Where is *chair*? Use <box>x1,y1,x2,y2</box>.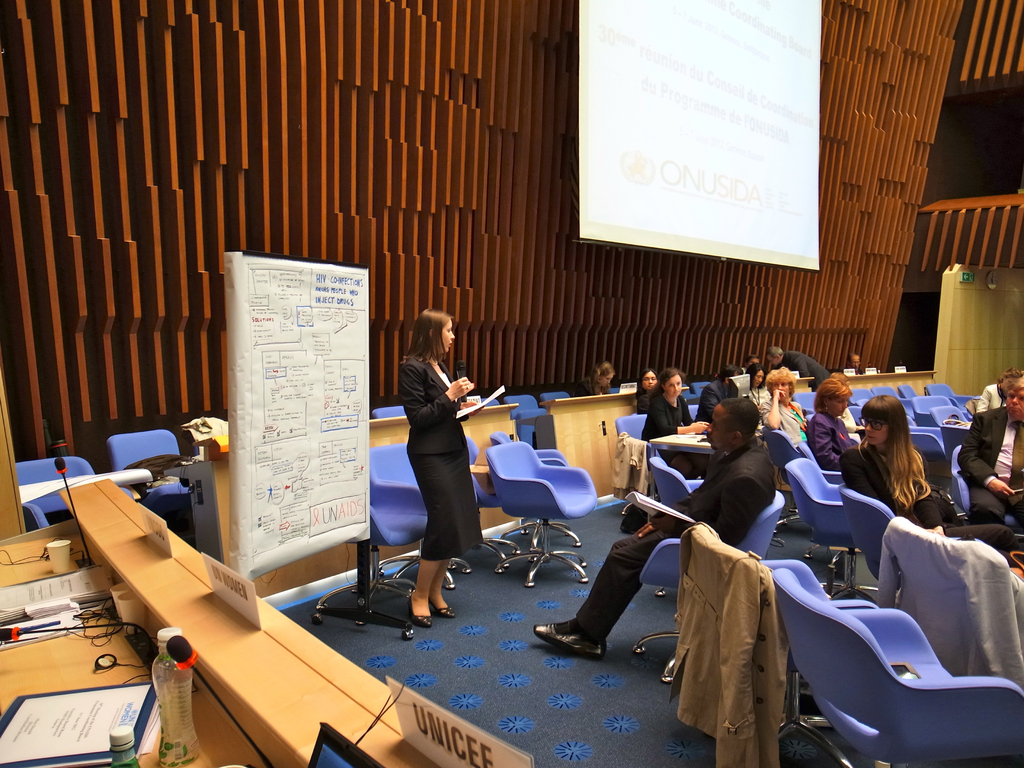
<box>904,399,948,459</box>.
